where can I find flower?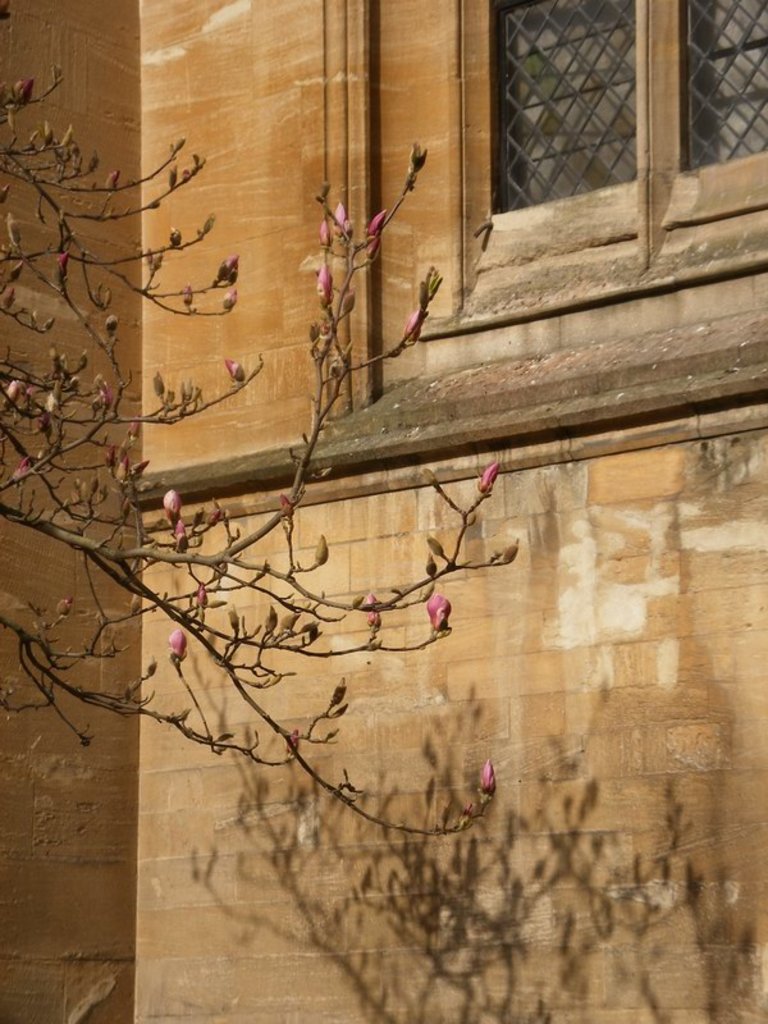
You can find it at bbox=[169, 489, 182, 525].
